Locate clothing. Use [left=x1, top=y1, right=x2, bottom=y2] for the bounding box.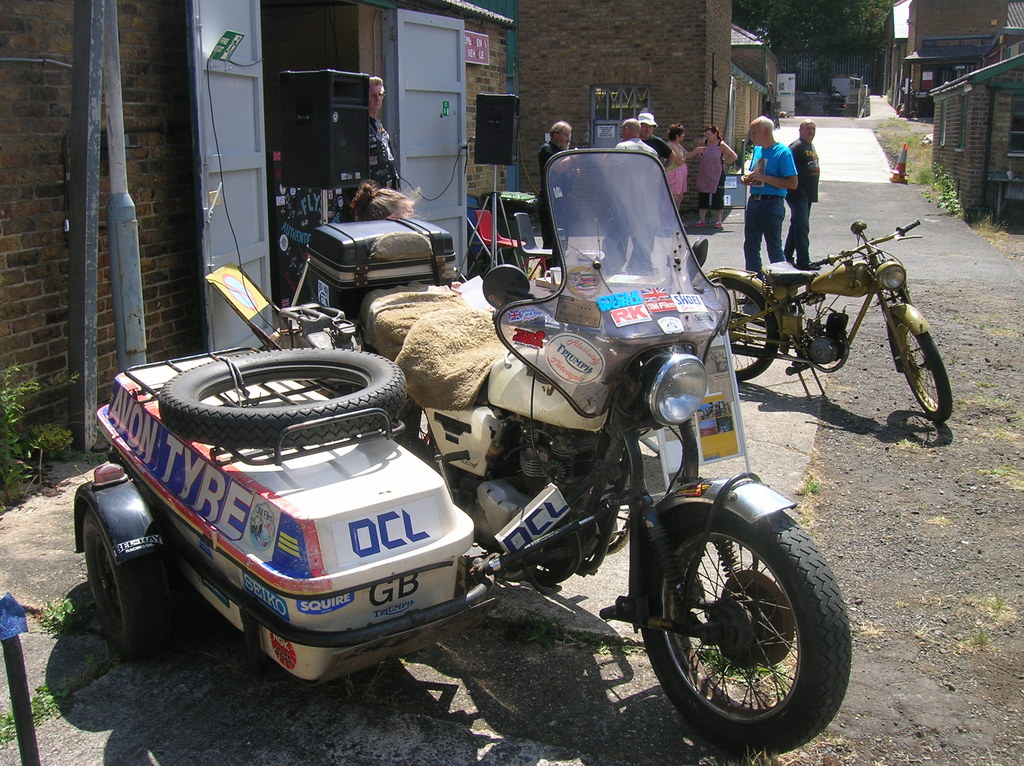
[left=739, top=140, right=799, bottom=273].
